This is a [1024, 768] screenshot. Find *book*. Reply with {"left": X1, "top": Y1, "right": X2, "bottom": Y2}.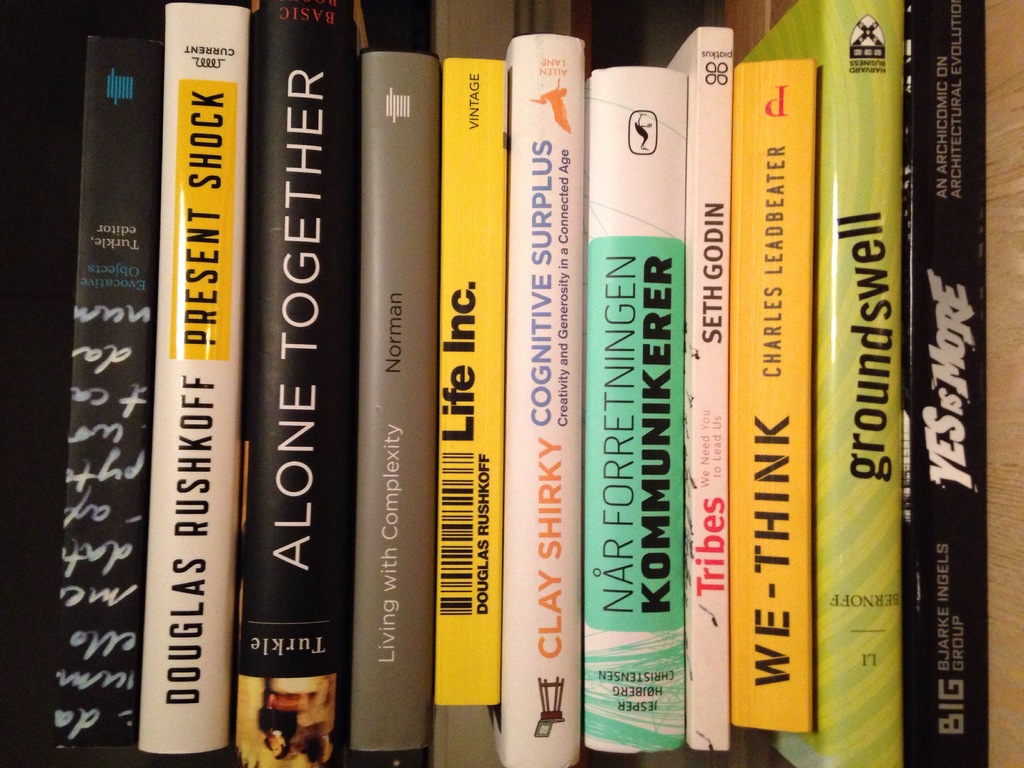
{"left": 509, "top": 34, "right": 587, "bottom": 767}.
